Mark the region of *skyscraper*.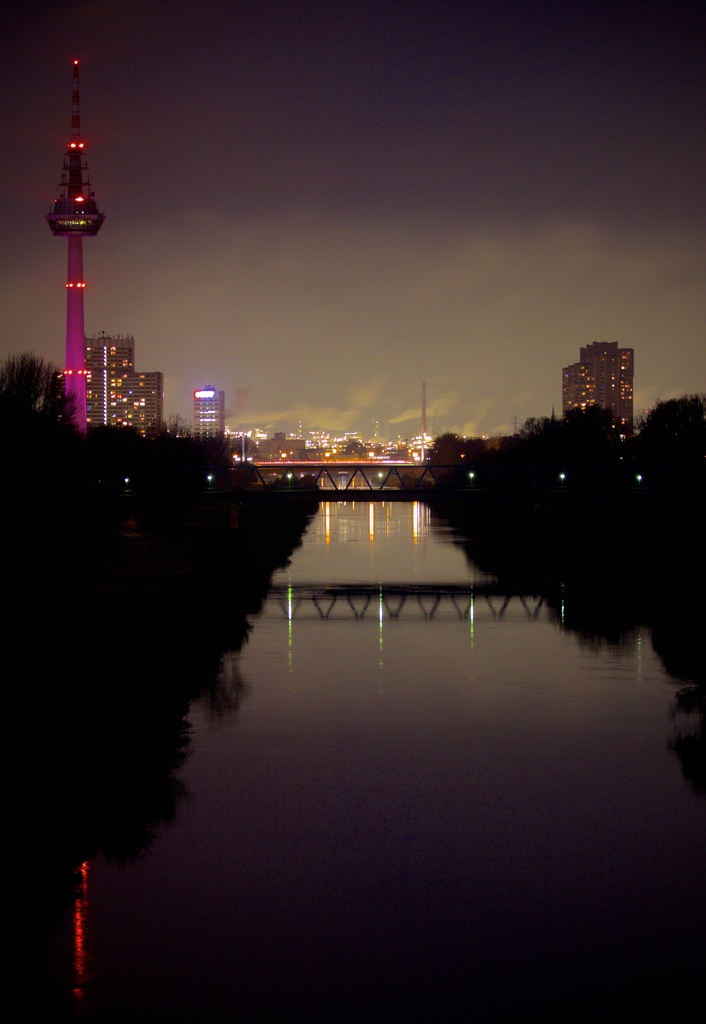
Region: crop(192, 382, 228, 435).
